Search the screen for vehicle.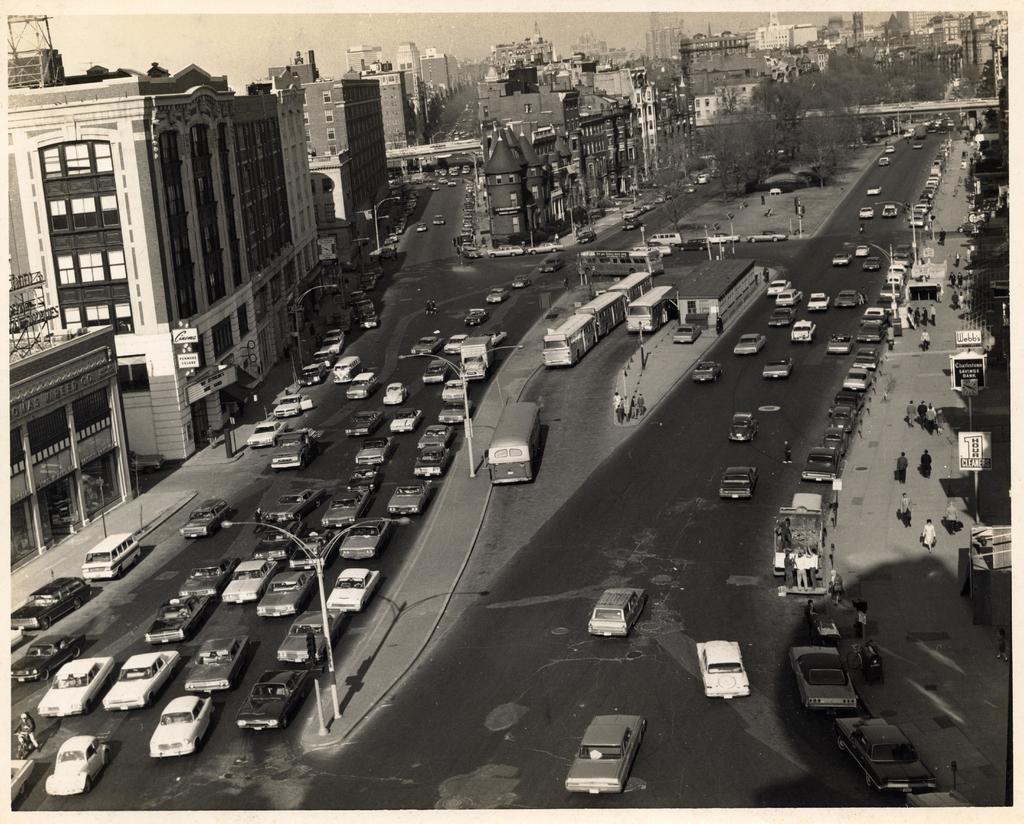
Found at left=835, top=290, right=863, bottom=310.
